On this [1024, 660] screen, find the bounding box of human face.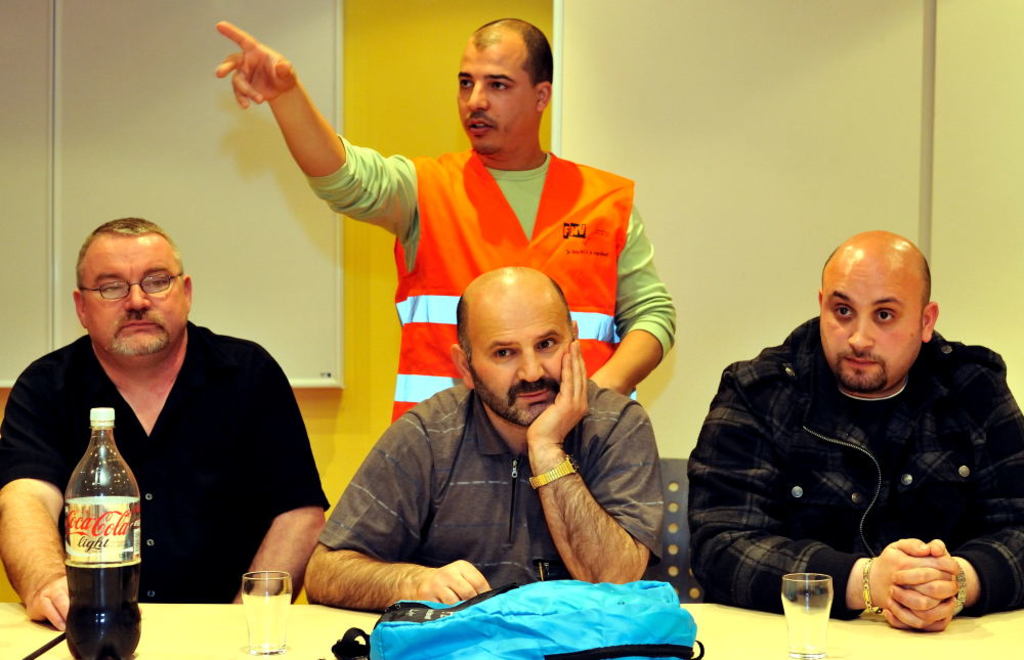
Bounding box: left=85, top=235, right=185, bottom=359.
